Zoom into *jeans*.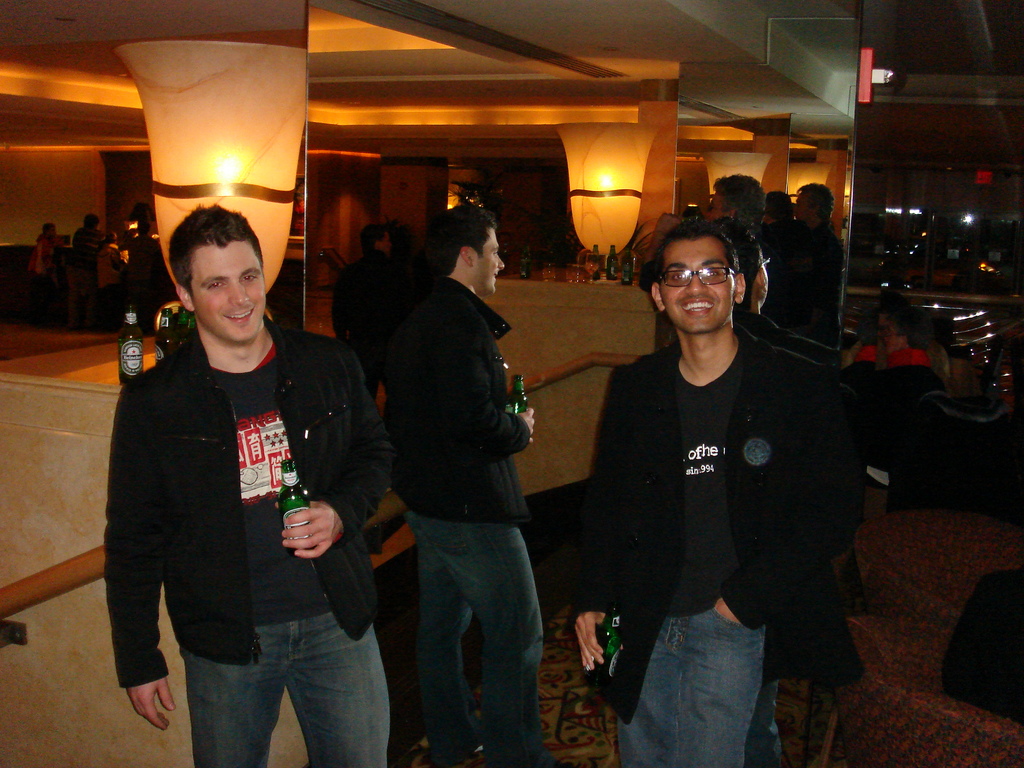
Zoom target: 622/603/771/767.
